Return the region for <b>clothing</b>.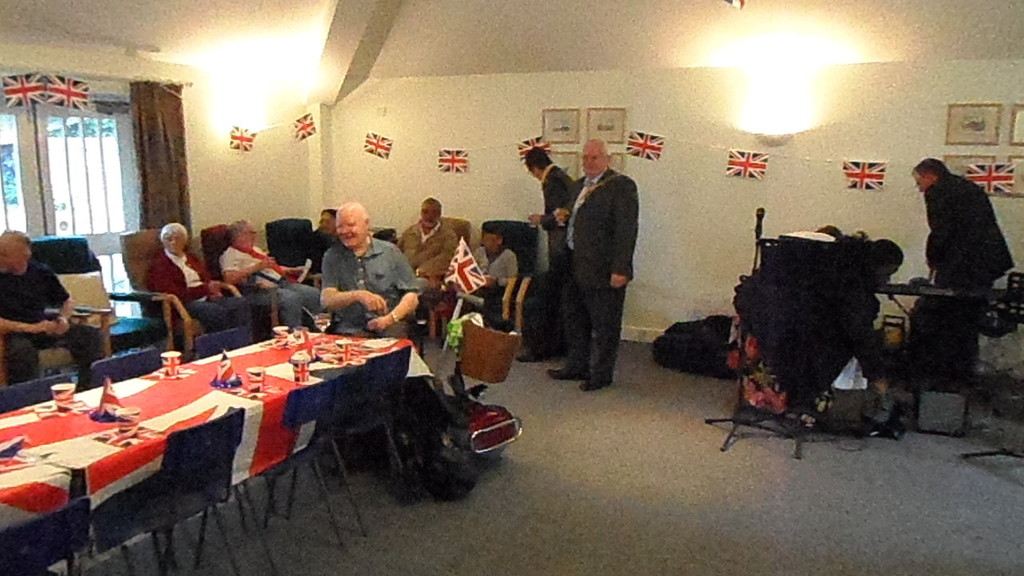
bbox(149, 248, 250, 342).
